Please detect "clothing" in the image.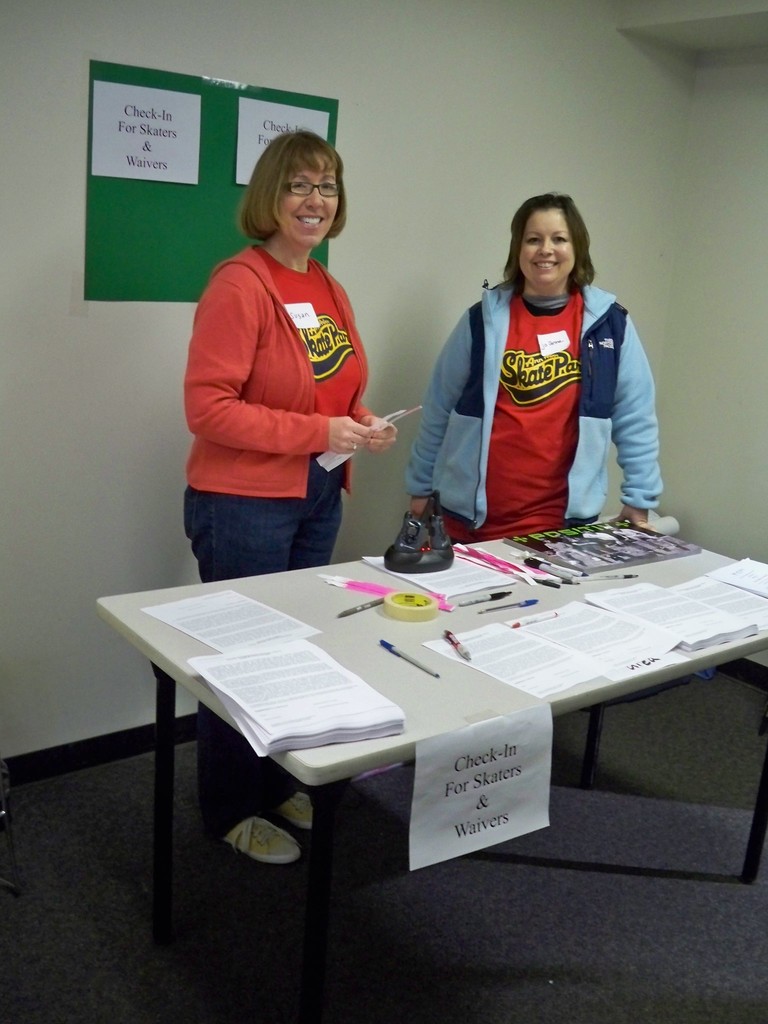
[426,241,643,545].
